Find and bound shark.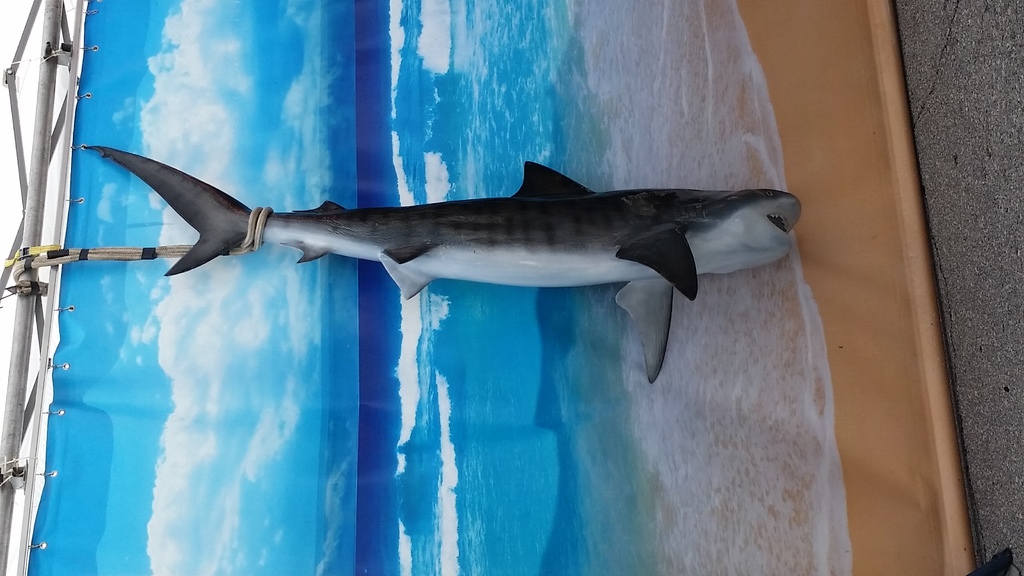
Bound: (76,146,804,385).
